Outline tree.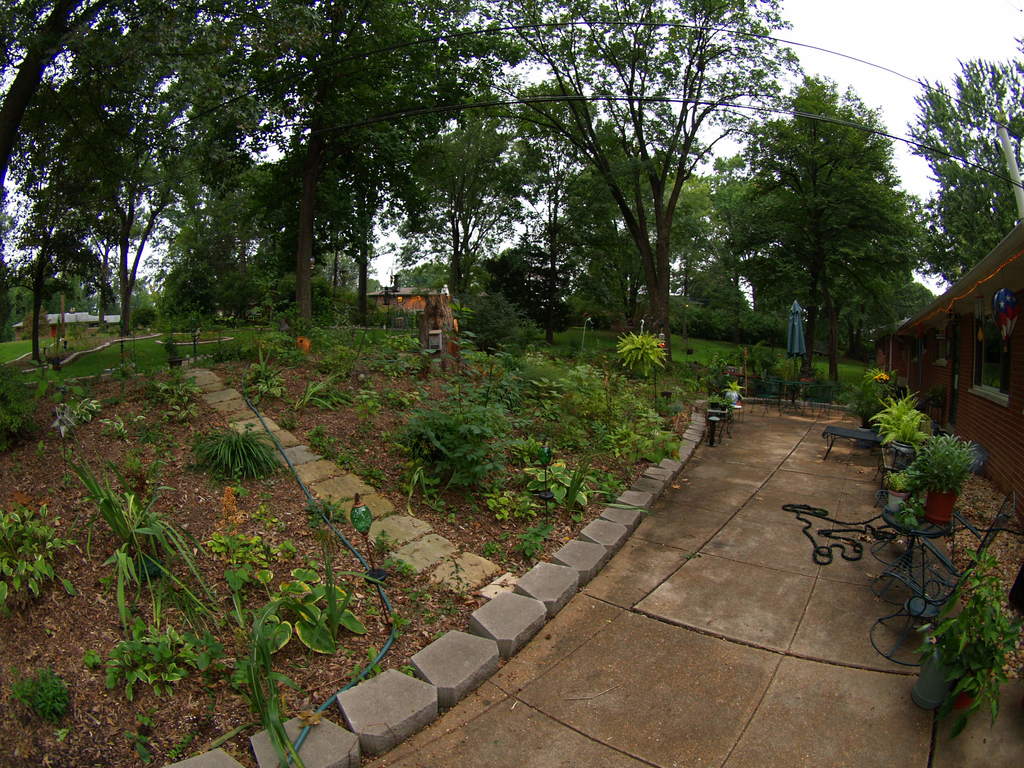
Outline: <box>473,0,805,373</box>.
